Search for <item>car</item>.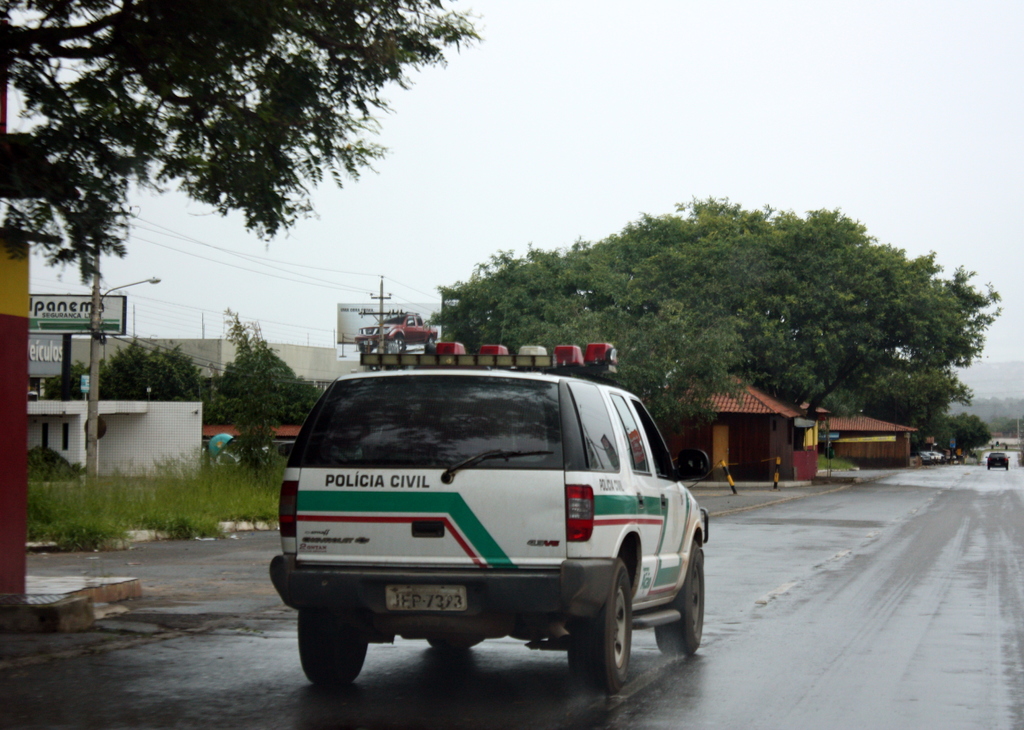
Found at {"x1": 310, "y1": 337, "x2": 710, "y2": 711}.
